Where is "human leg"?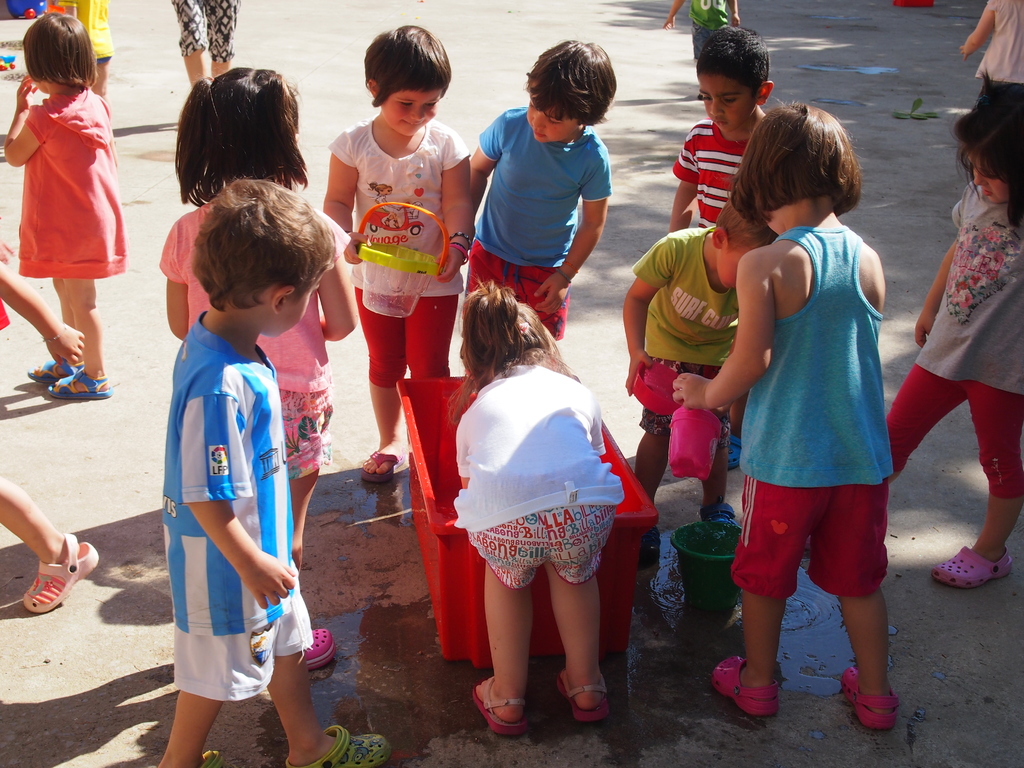
707/484/785/719.
